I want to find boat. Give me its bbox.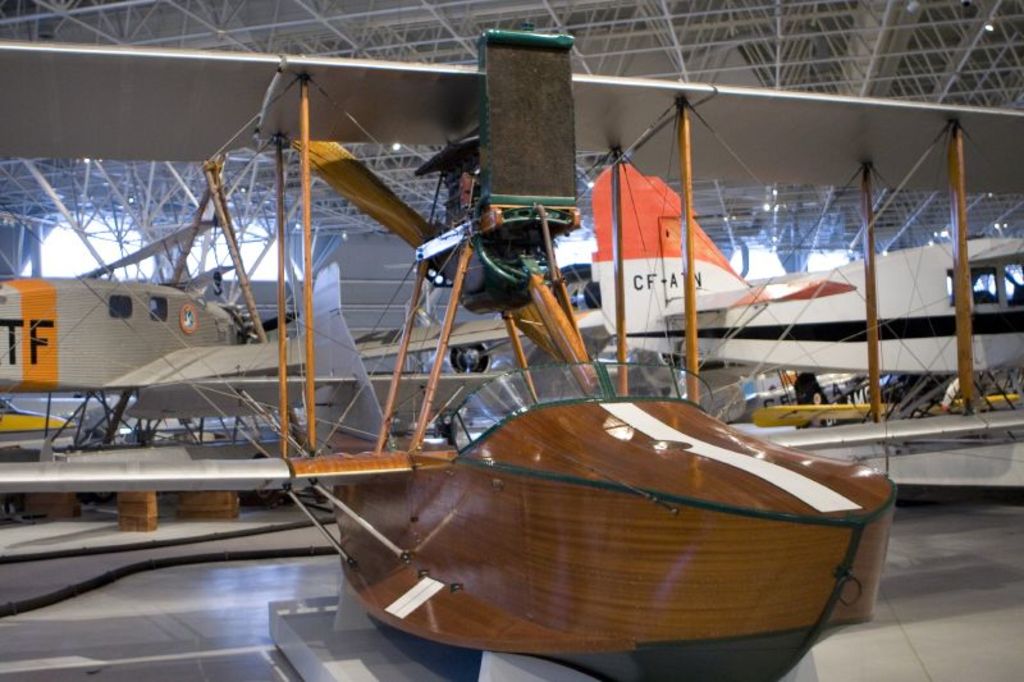
region(0, 22, 1023, 681).
